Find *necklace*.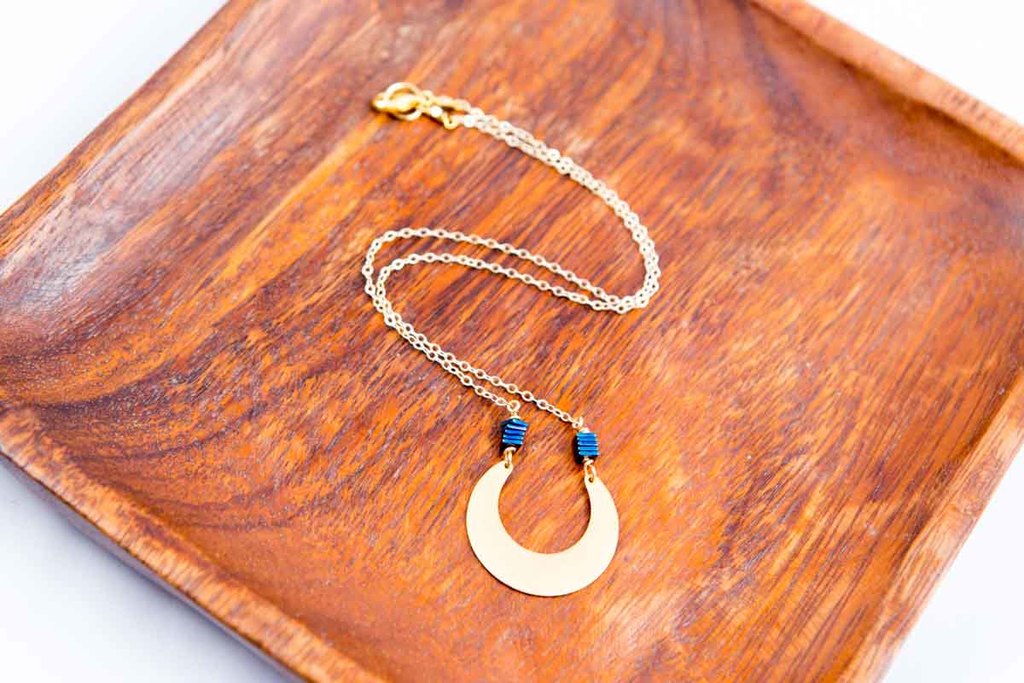
BBox(354, 80, 664, 602).
